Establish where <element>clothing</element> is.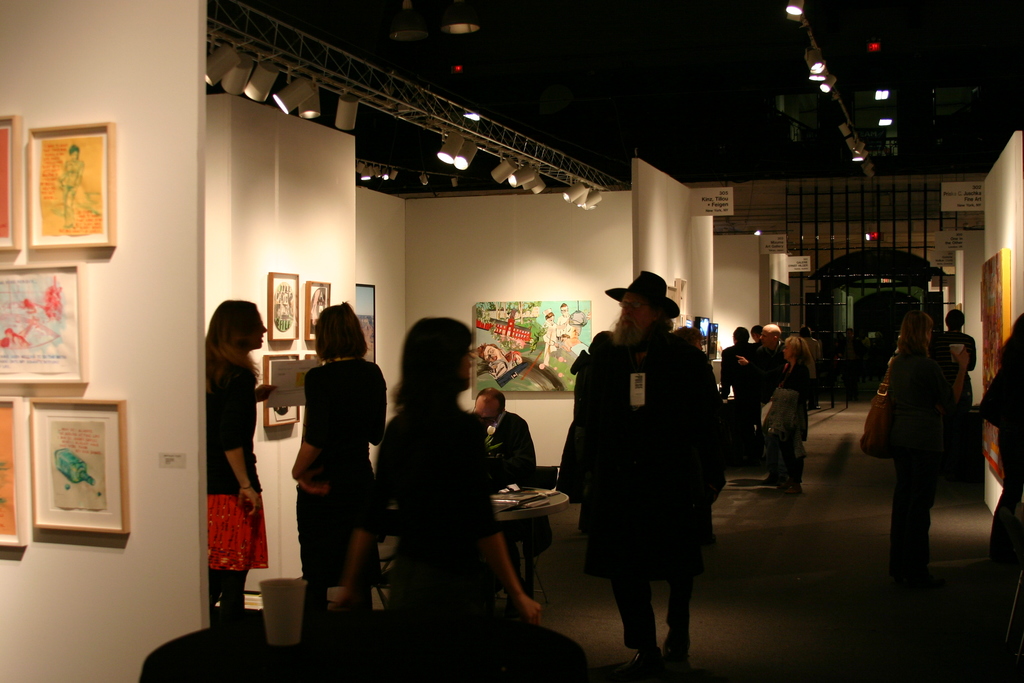
Established at bbox=(746, 358, 811, 491).
